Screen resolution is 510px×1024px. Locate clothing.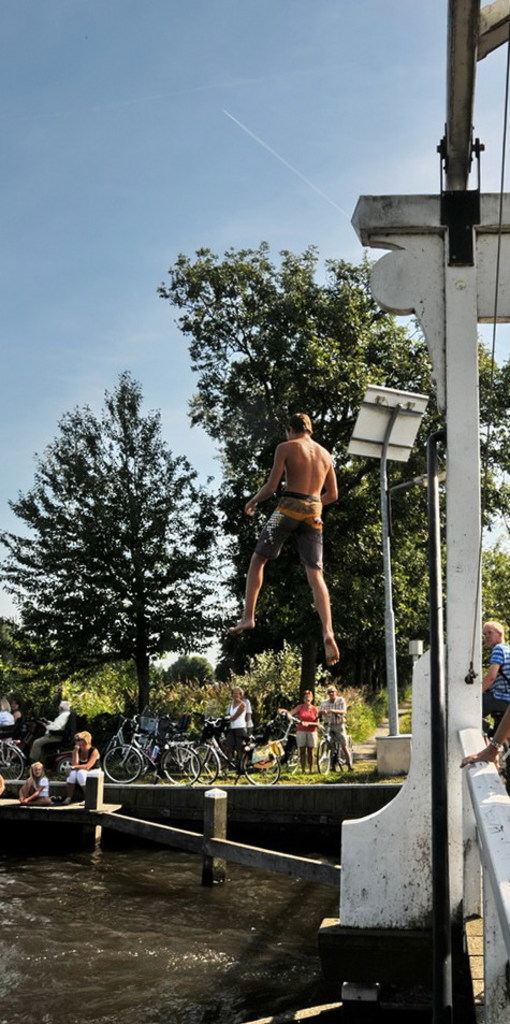
l=67, t=745, r=104, b=791.
